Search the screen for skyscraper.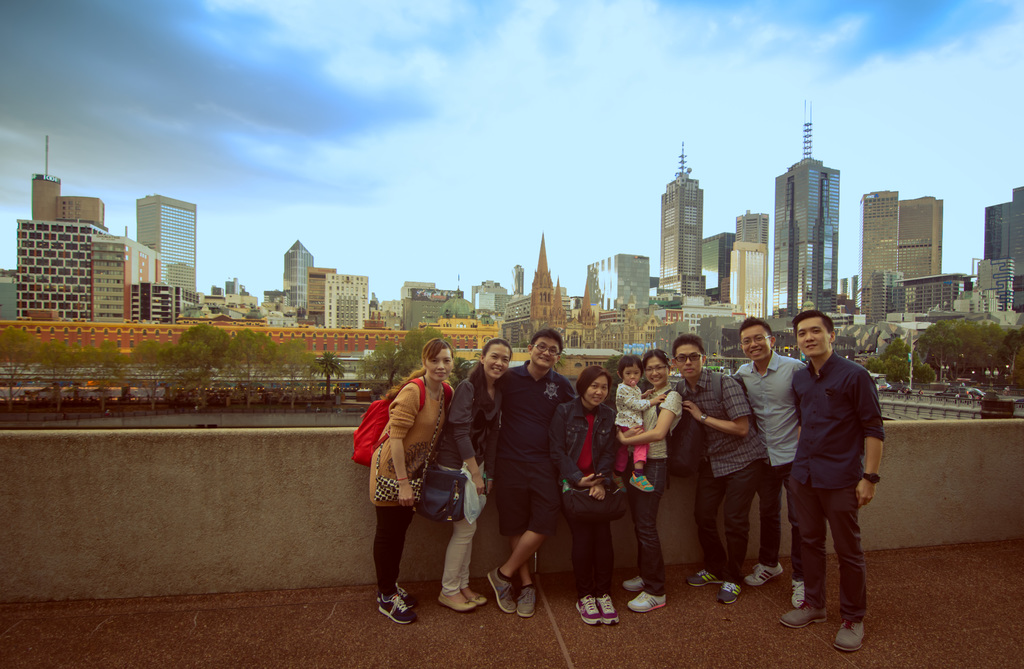
Found at box(772, 112, 870, 321).
